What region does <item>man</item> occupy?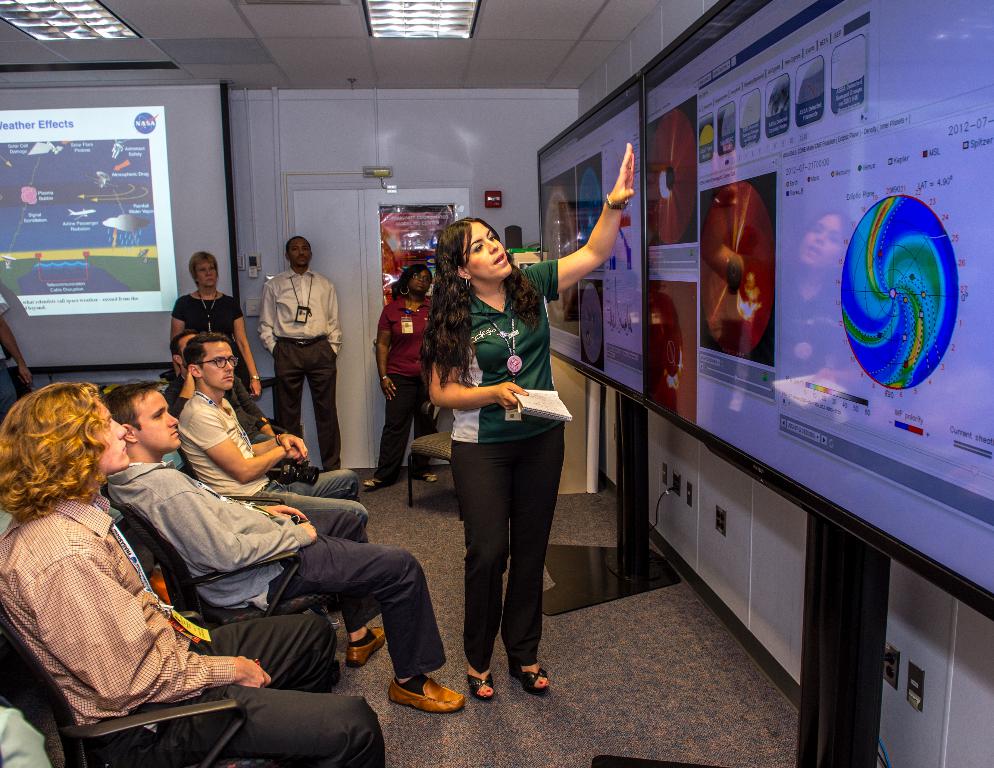
BBox(176, 334, 370, 543).
